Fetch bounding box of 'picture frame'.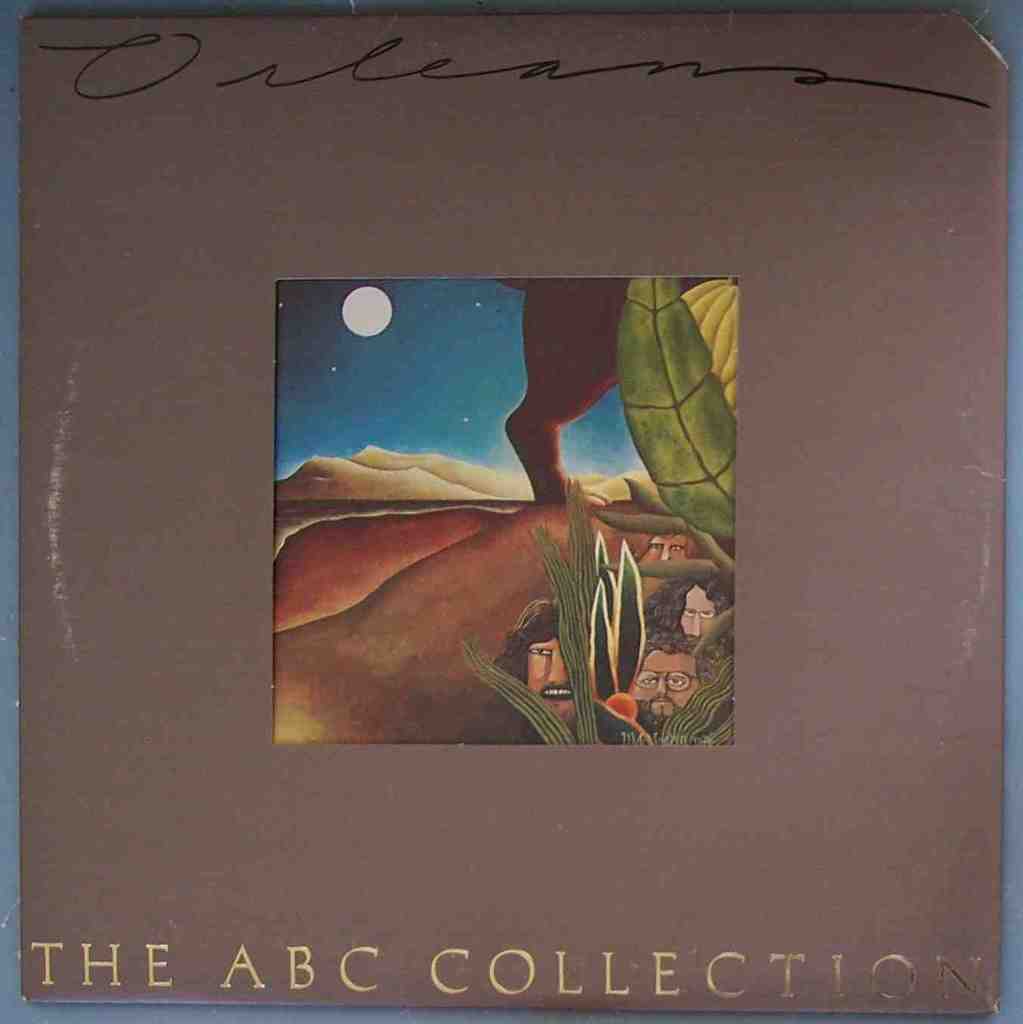
Bbox: l=274, t=285, r=748, b=765.
